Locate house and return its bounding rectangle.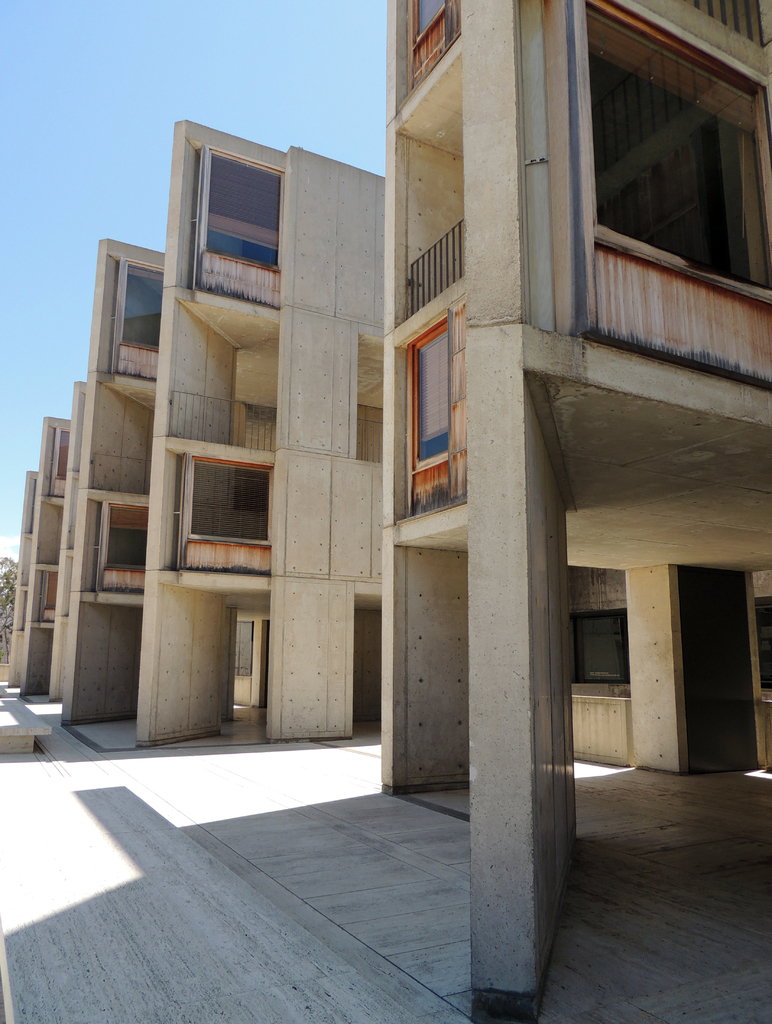
368:0:771:1022.
